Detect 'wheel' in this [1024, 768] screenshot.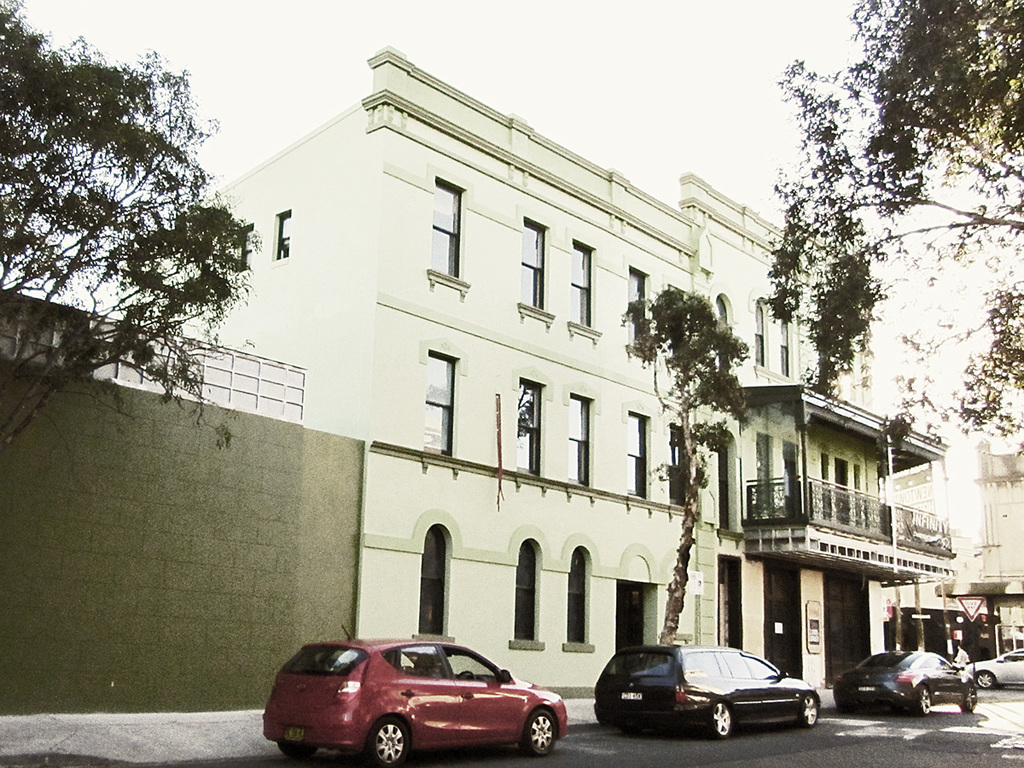
Detection: l=371, t=717, r=405, b=767.
